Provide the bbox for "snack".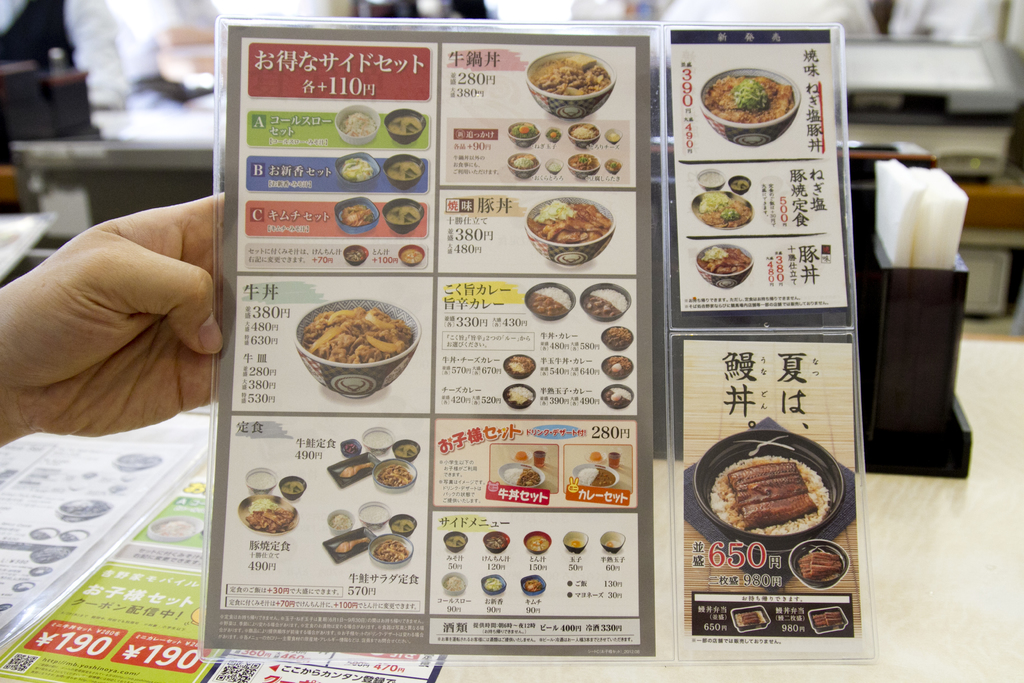
box=[522, 576, 543, 593].
